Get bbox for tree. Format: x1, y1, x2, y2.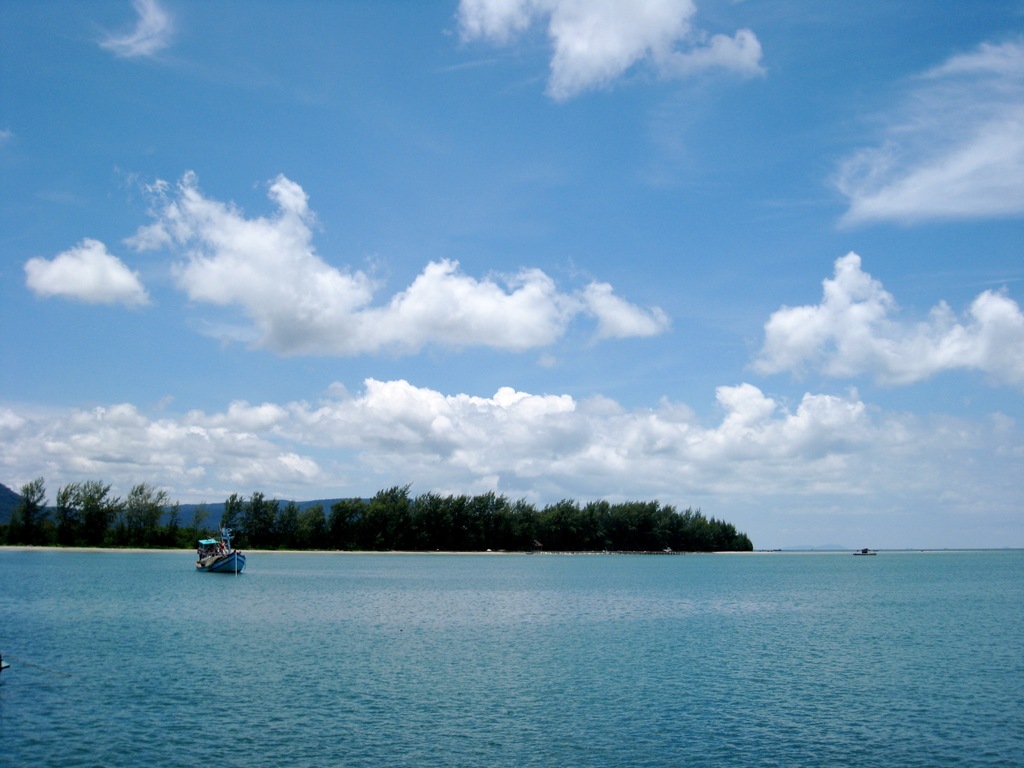
550, 506, 727, 558.
